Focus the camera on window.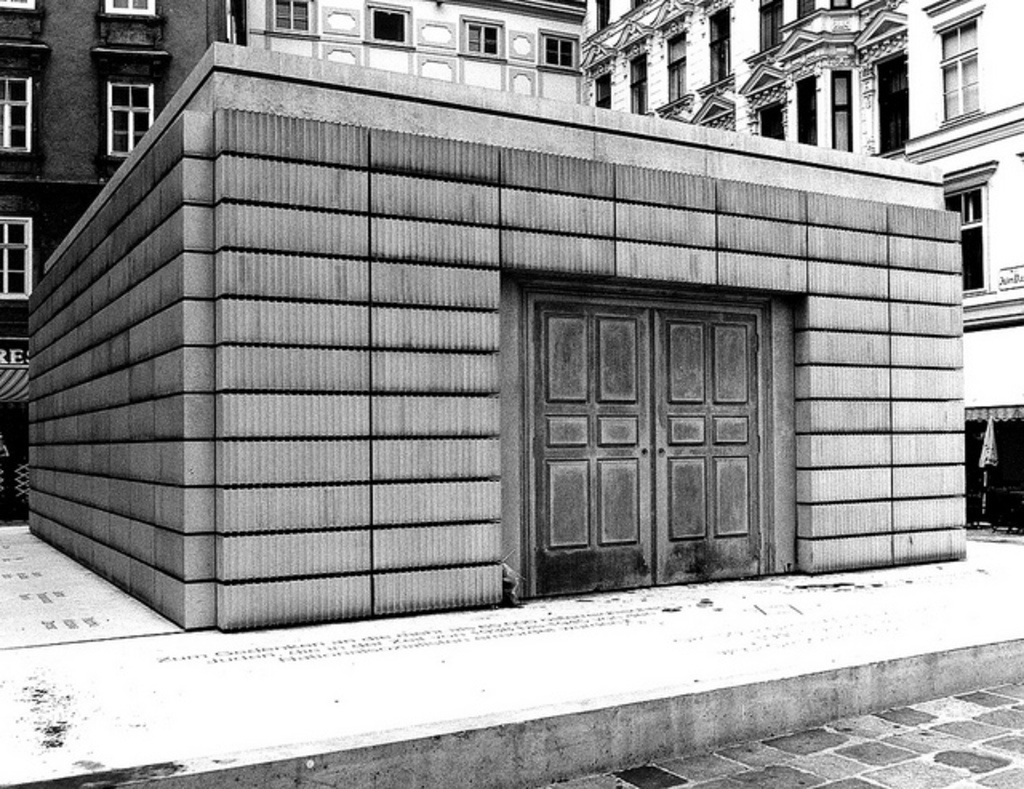
Focus region: crop(462, 21, 502, 58).
